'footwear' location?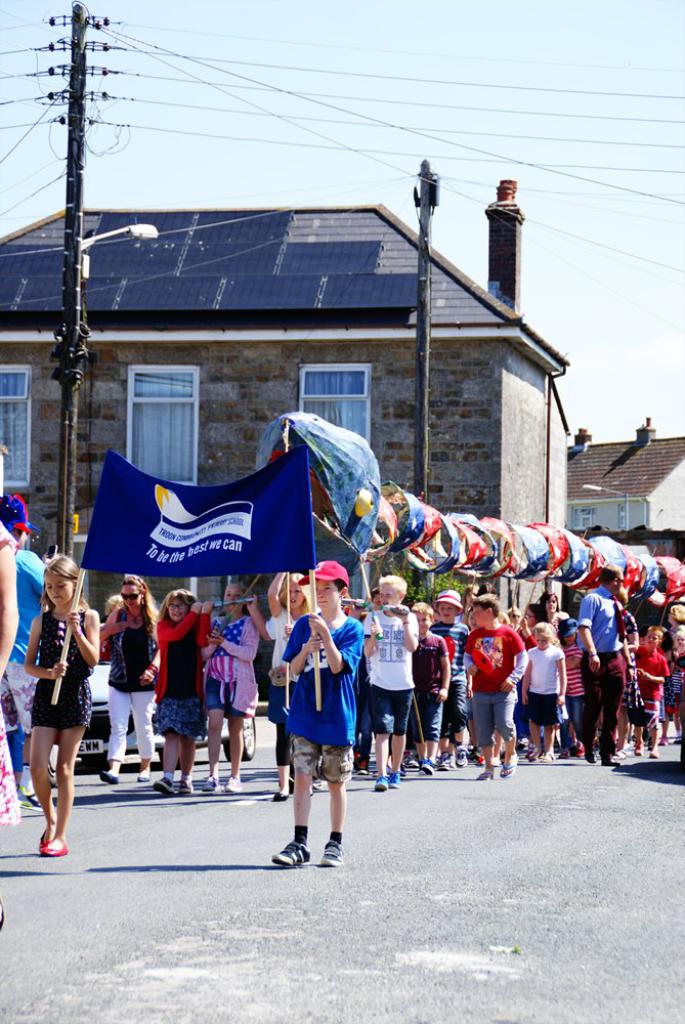
(left=99, top=768, right=119, bottom=785)
